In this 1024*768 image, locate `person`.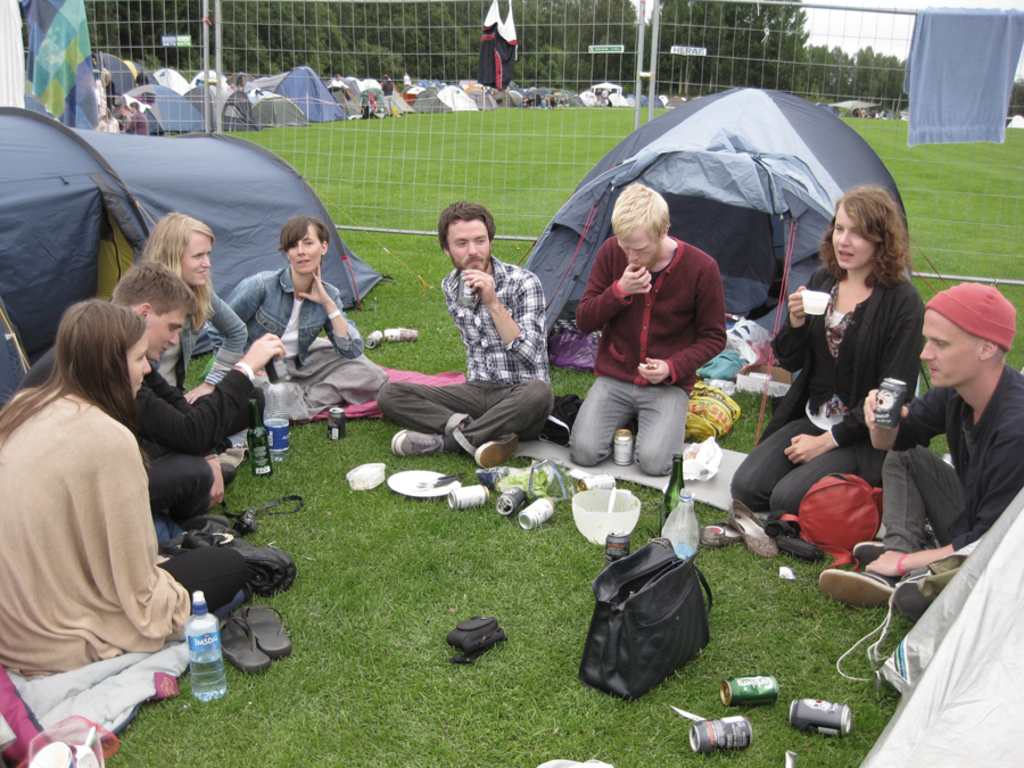
Bounding box: (140, 206, 241, 402).
